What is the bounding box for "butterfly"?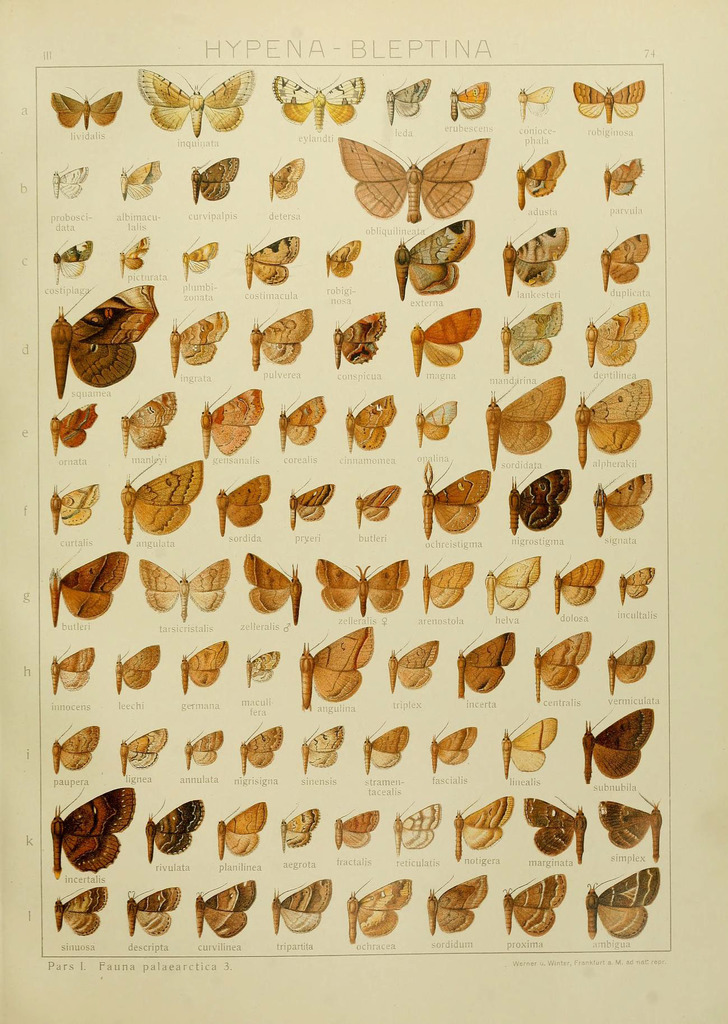
<region>133, 556, 233, 623</region>.
